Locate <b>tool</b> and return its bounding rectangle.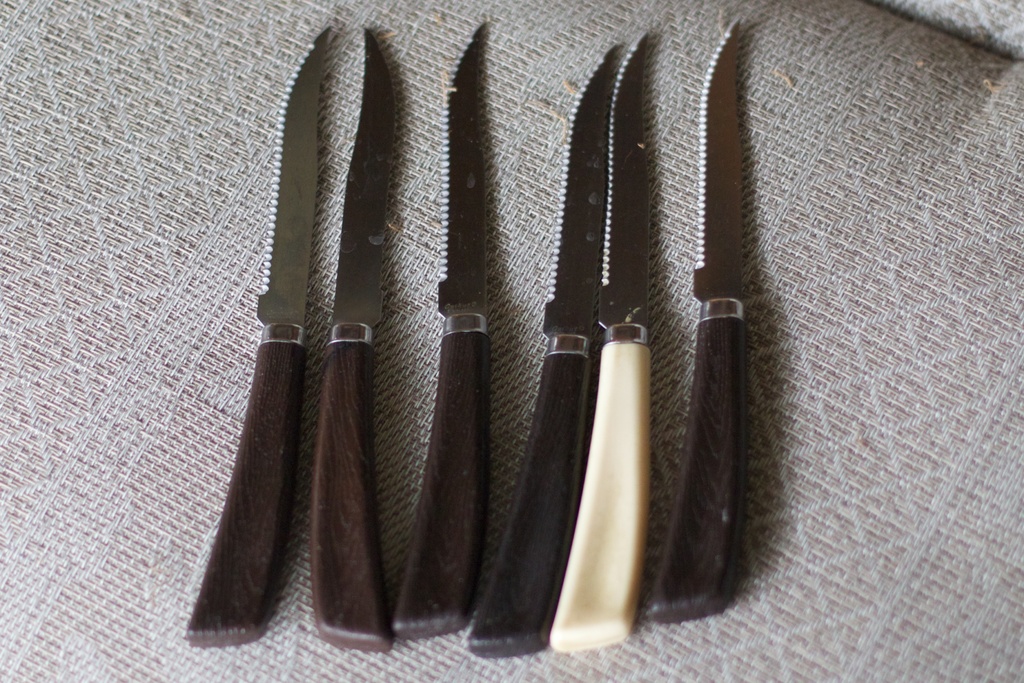
box=[652, 20, 732, 618].
